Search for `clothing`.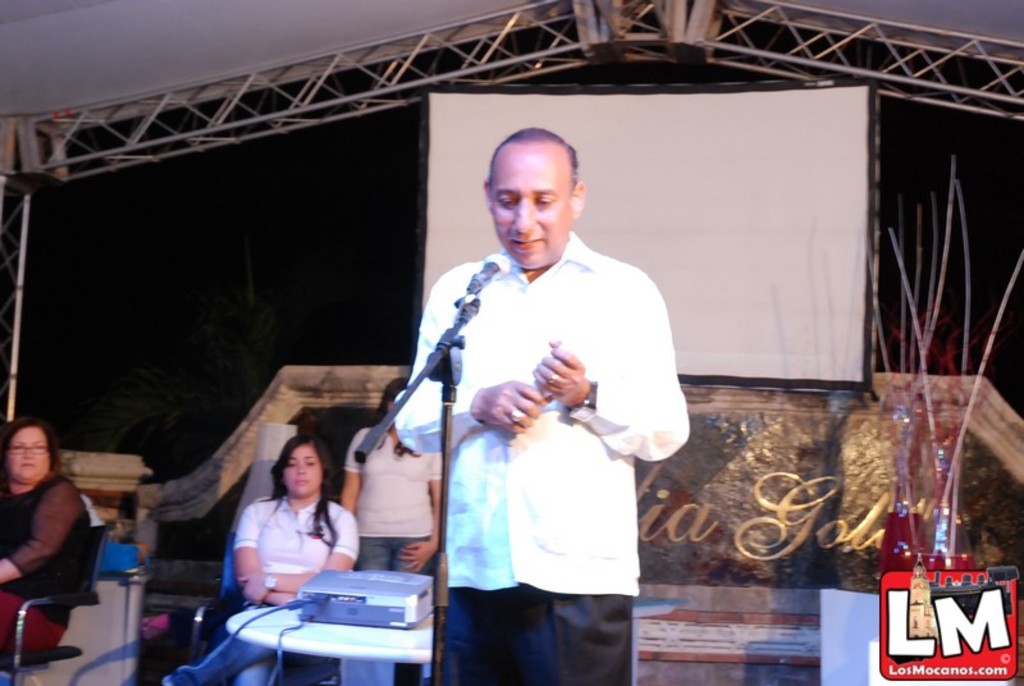
Found at box(0, 472, 99, 668).
